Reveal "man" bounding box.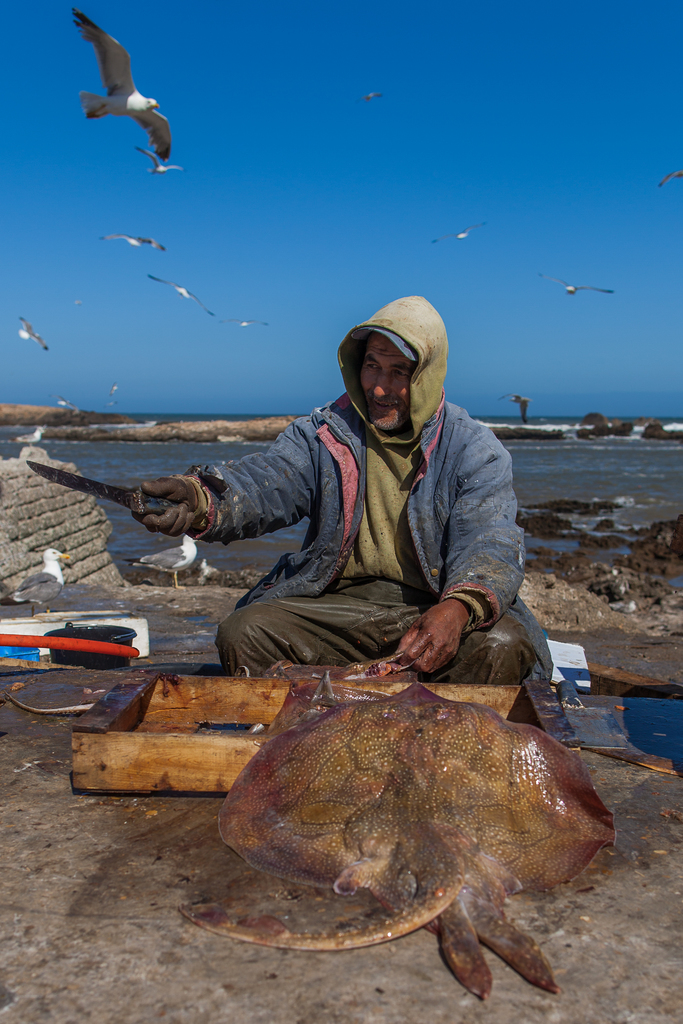
Revealed: 128, 296, 563, 666.
